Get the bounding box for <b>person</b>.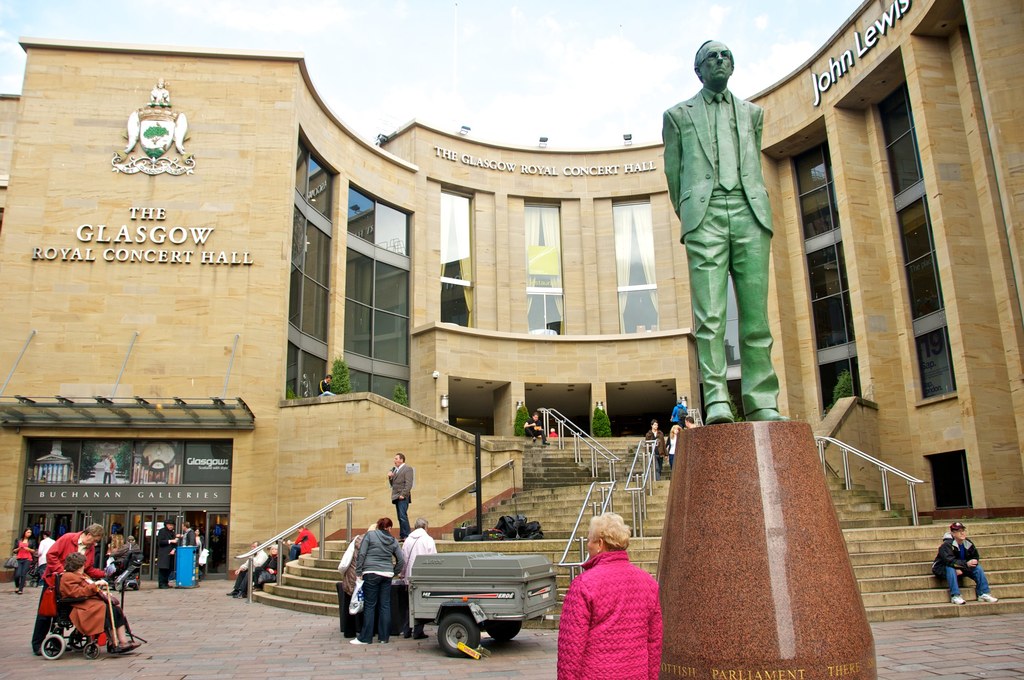
x1=644, y1=419, x2=665, y2=479.
